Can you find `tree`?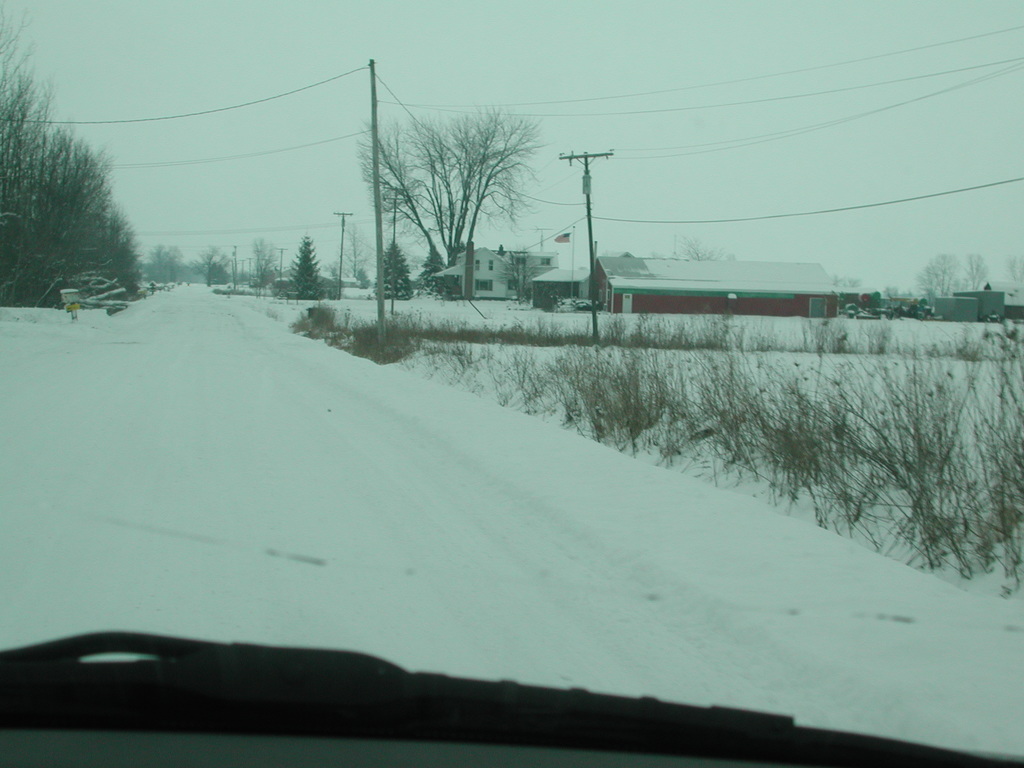
Yes, bounding box: 147:242:177:278.
